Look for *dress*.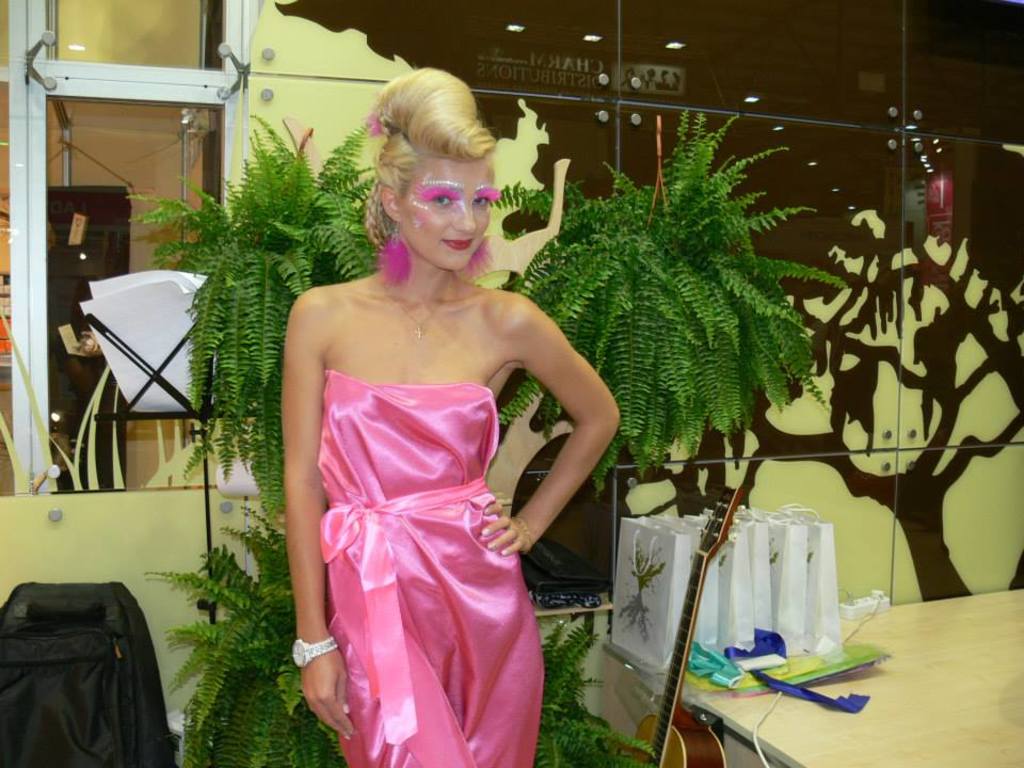
Found: 315/369/546/767.
